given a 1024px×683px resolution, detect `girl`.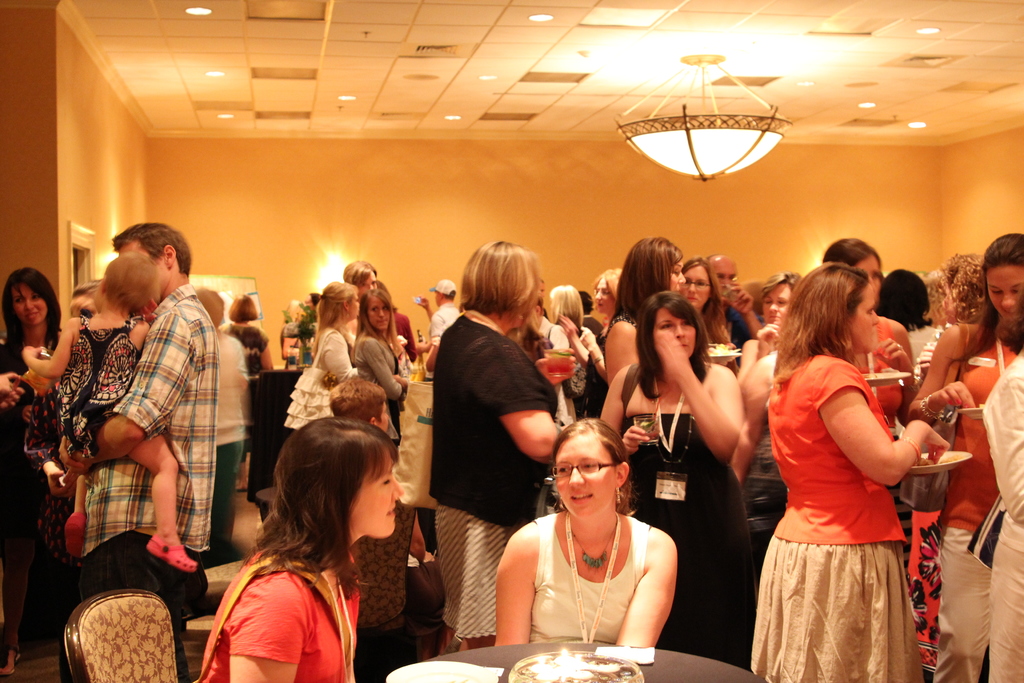
310 278 362 387.
